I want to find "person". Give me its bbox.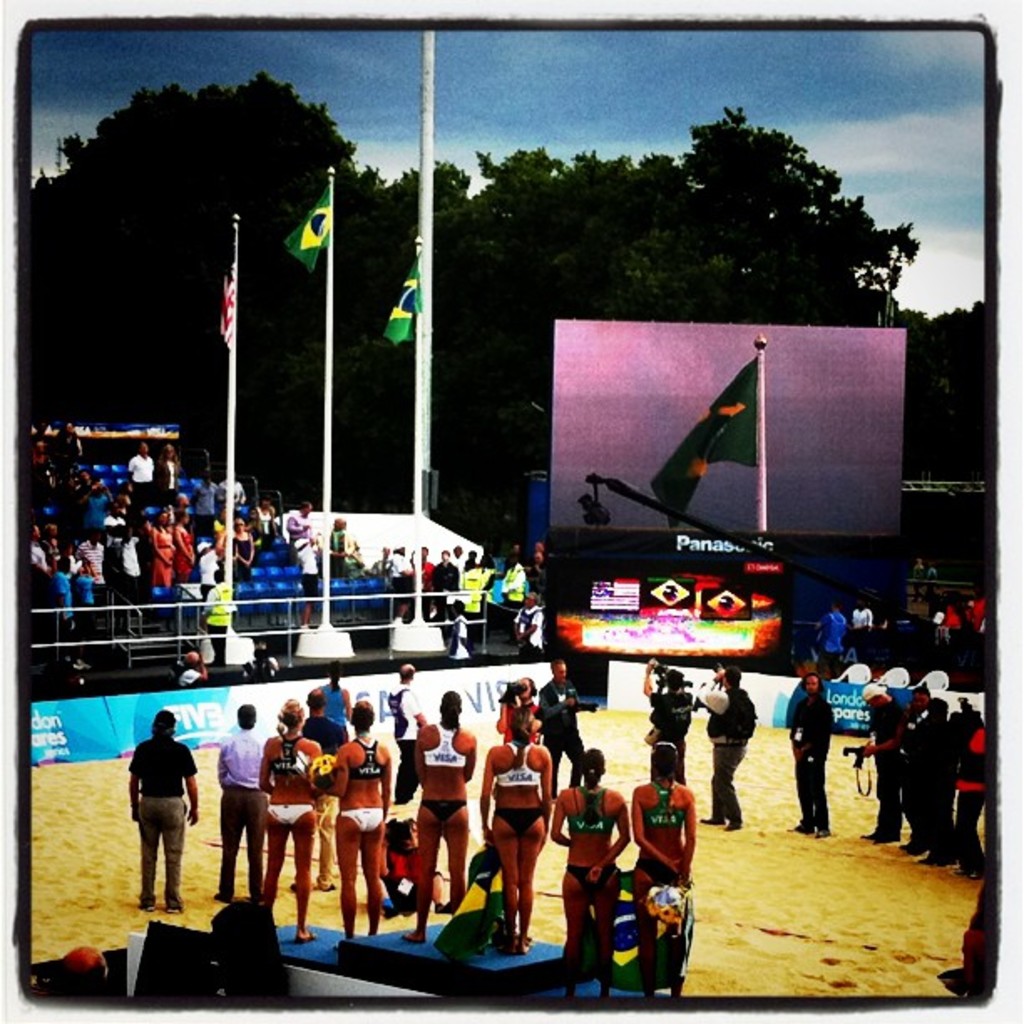
<region>289, 527, 328, 599</region>.
